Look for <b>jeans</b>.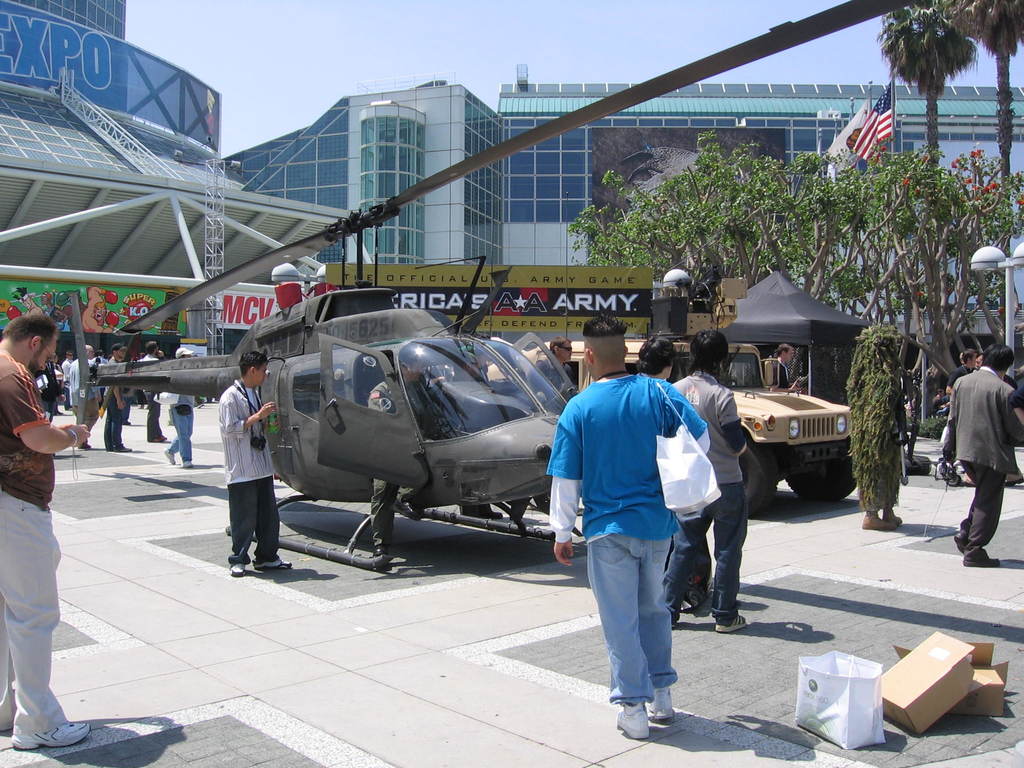
Found: {"left": 664, "top": 483, "right": 744, "bottom": 633}.
